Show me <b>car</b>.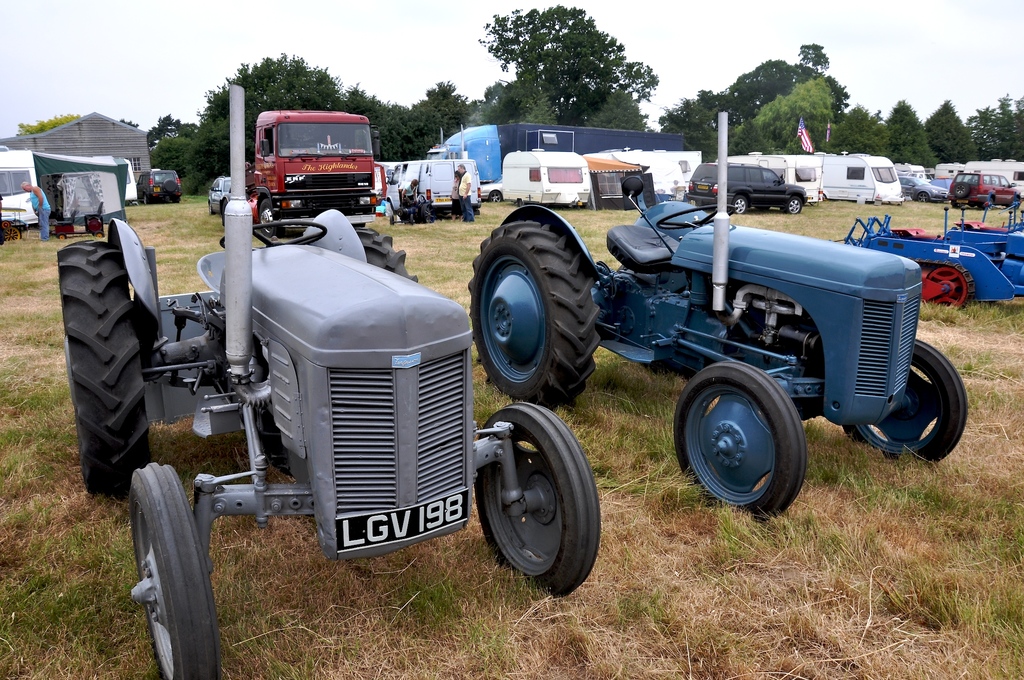
<b>car</b> is here: 138:169:184:204.
